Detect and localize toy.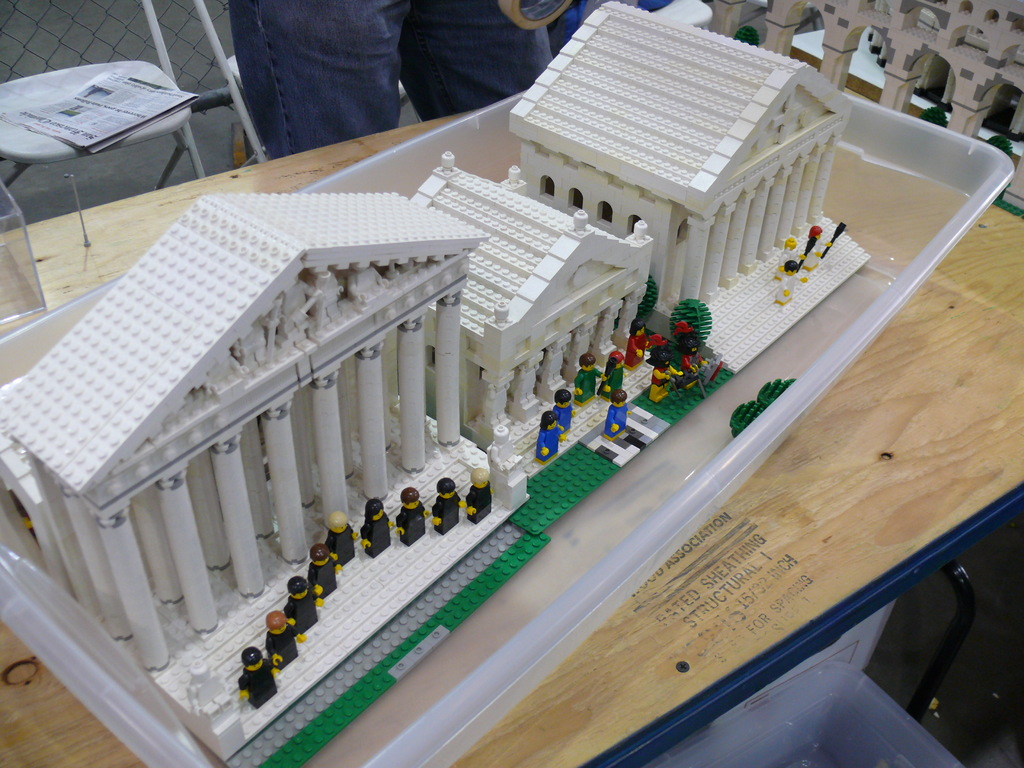
Localized at {"x1": 235, "y1": 643, "x2": 278, "y2": 710}.
